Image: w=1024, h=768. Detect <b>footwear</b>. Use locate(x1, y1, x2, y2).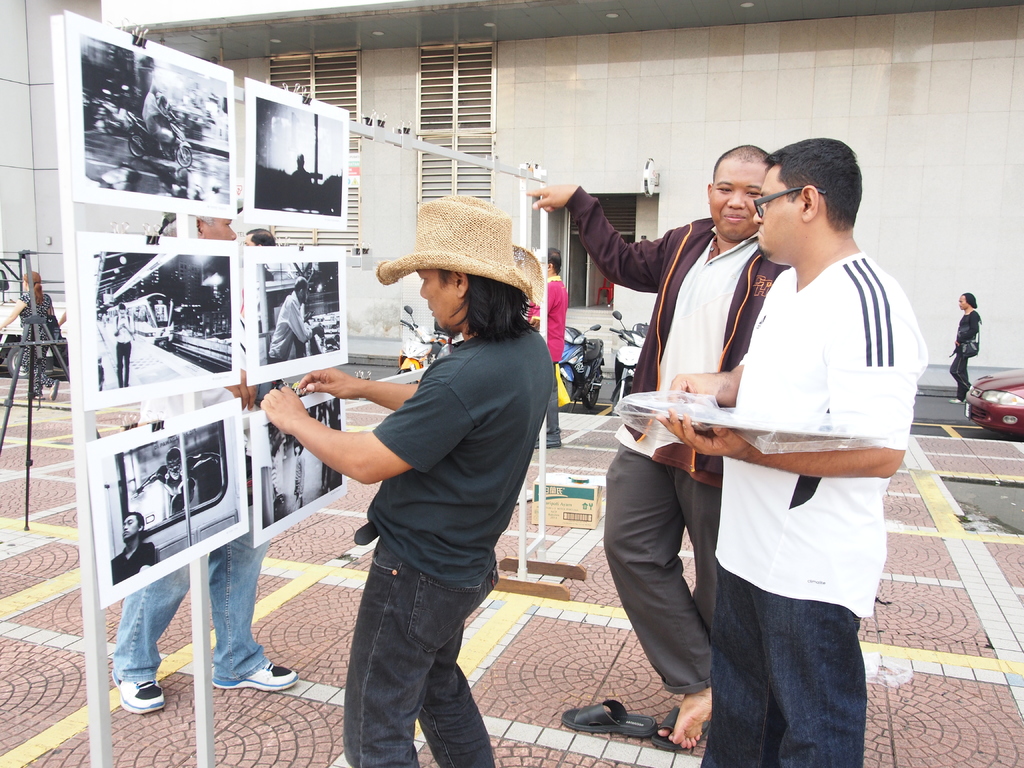
locate(948, 394, 967, 404).
